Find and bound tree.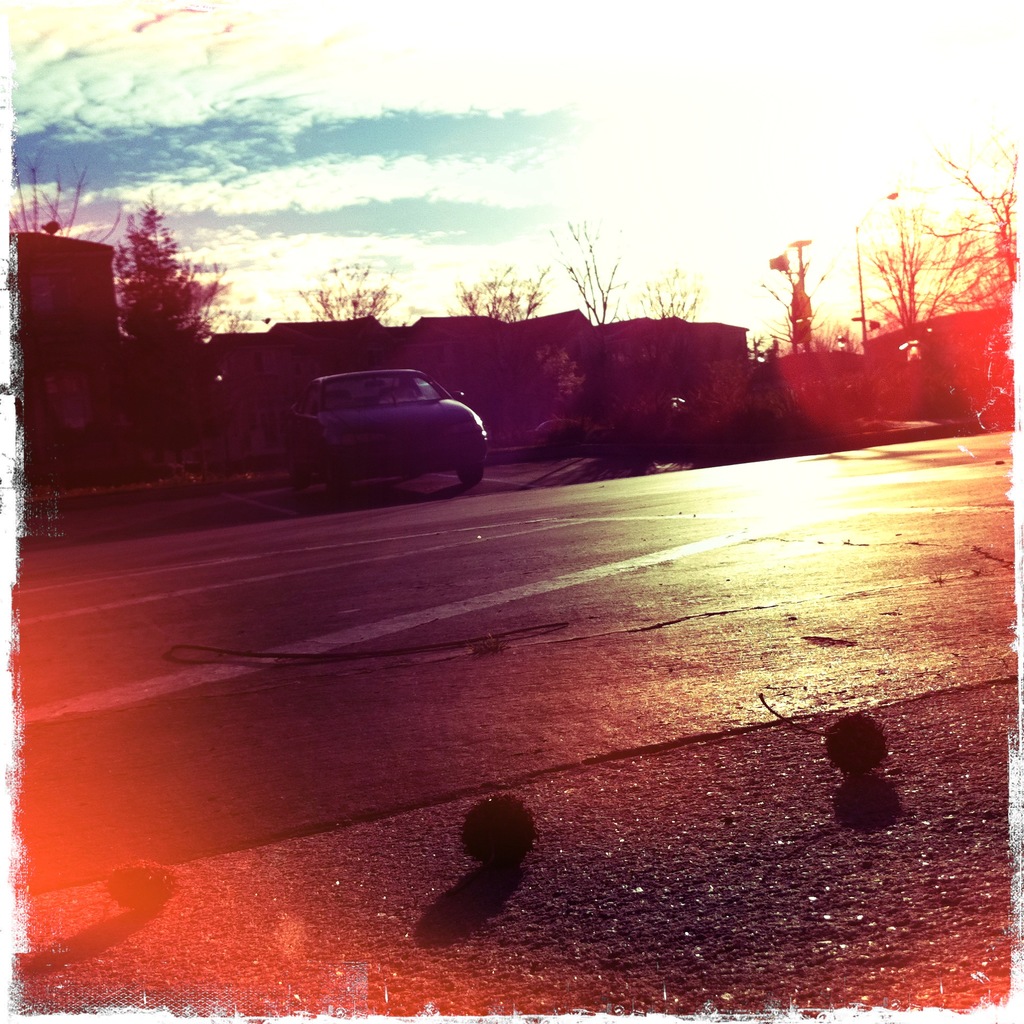
Bound: pyautogui.locateOnScreen(641, 259, 704, 321).
